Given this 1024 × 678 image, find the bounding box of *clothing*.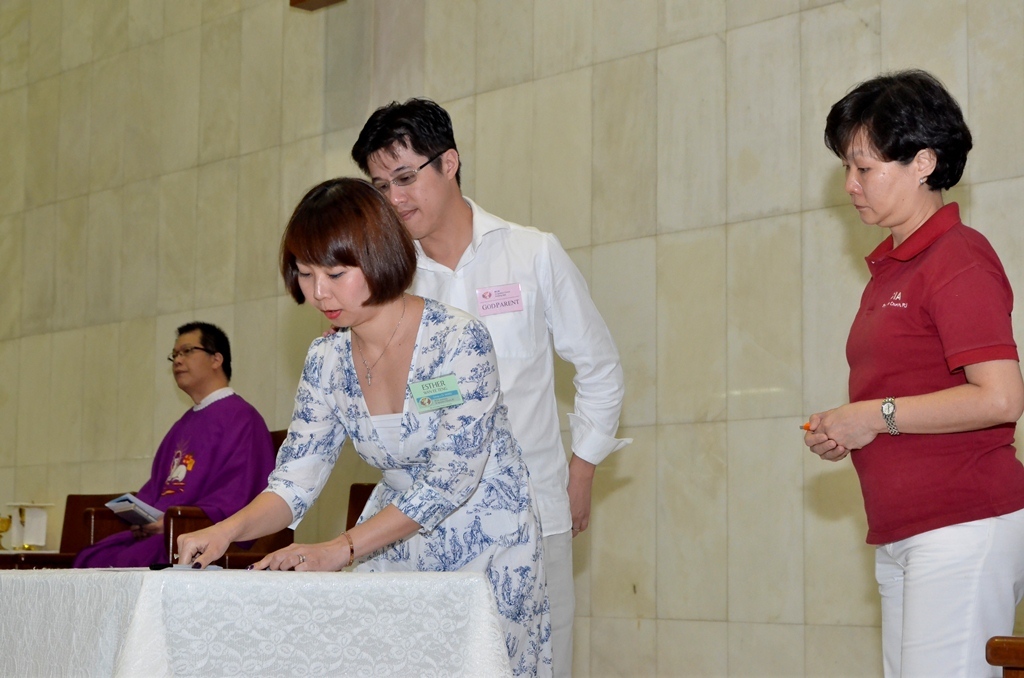
(left=406, top=194, right=631, bottom=677).
